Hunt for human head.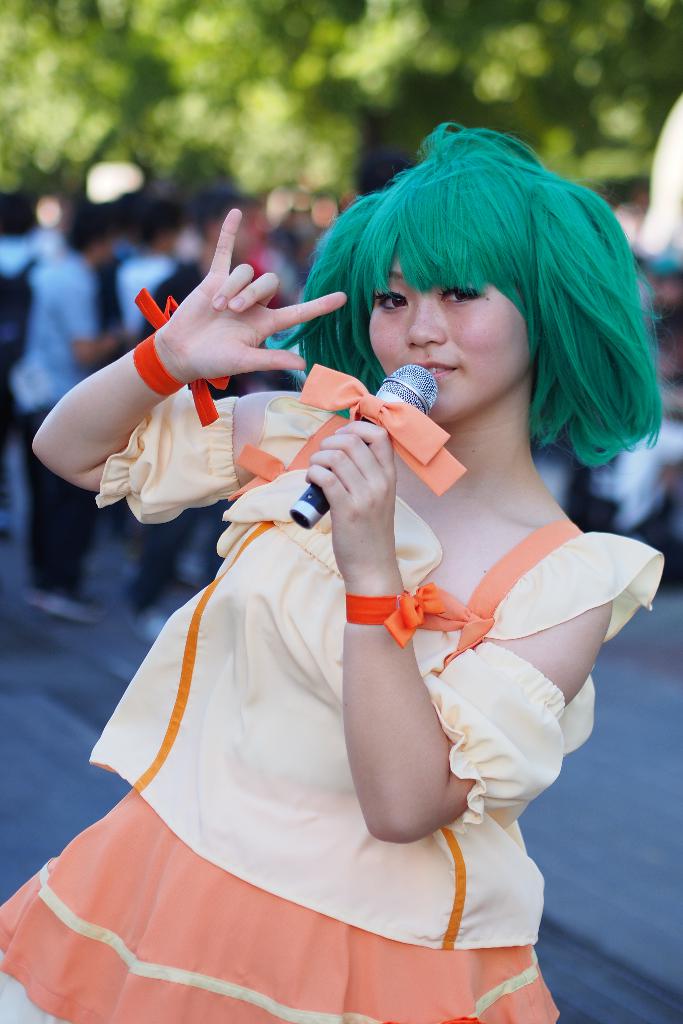
Hunted down at (x1=298, y1=134, x2=637, y2=454).
